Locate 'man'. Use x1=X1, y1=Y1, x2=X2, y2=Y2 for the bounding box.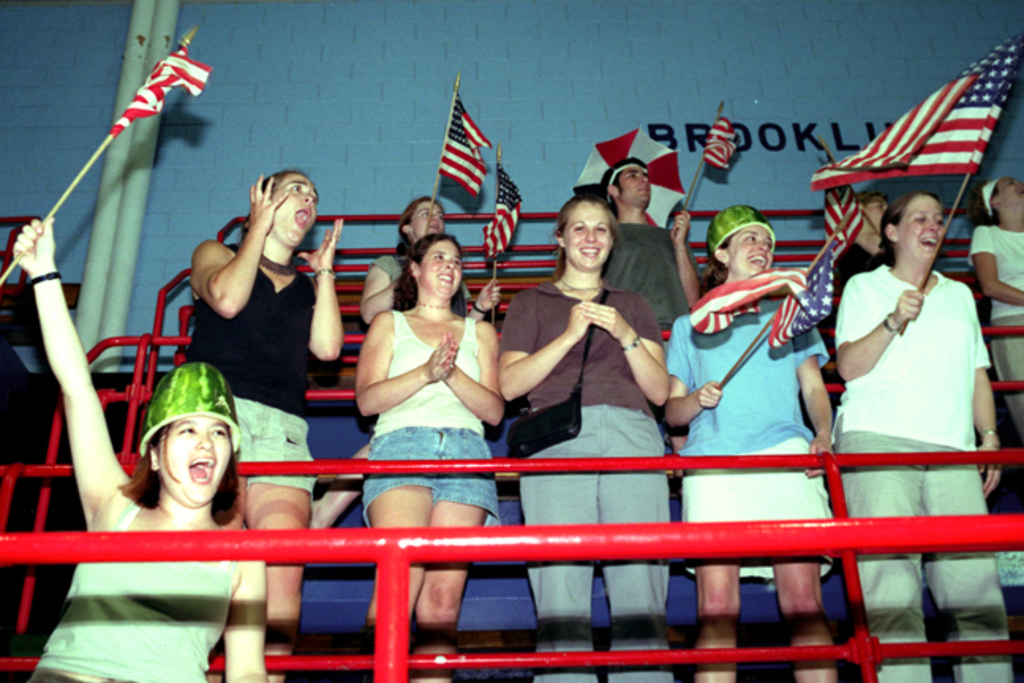
x1=597, y1=158, x2=698, y2=364.
